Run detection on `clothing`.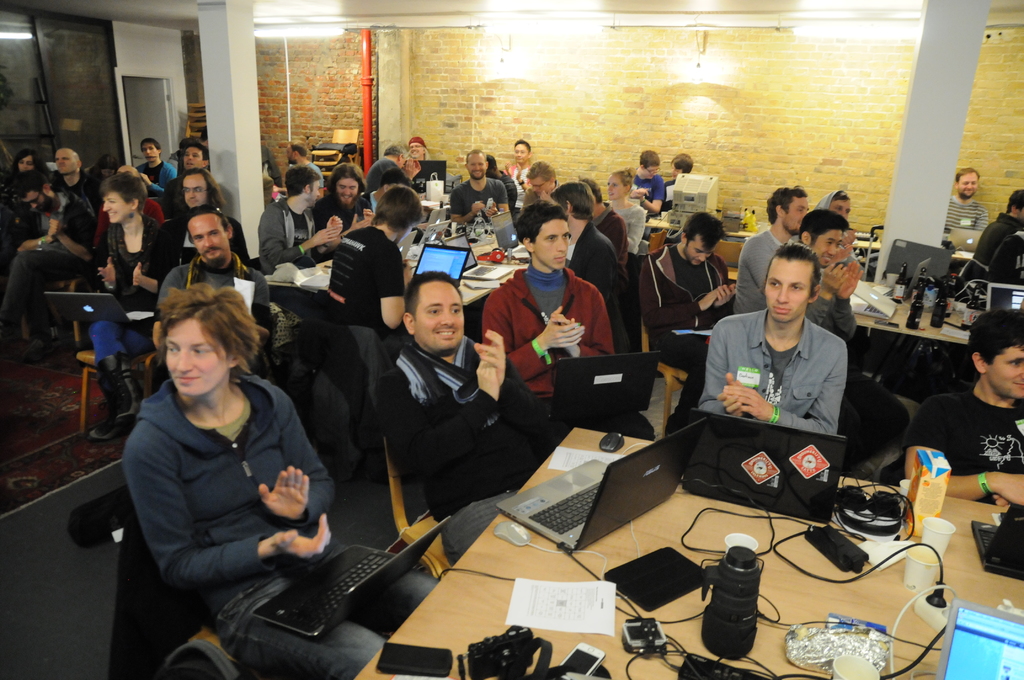
Result: 282:163:321:185.
